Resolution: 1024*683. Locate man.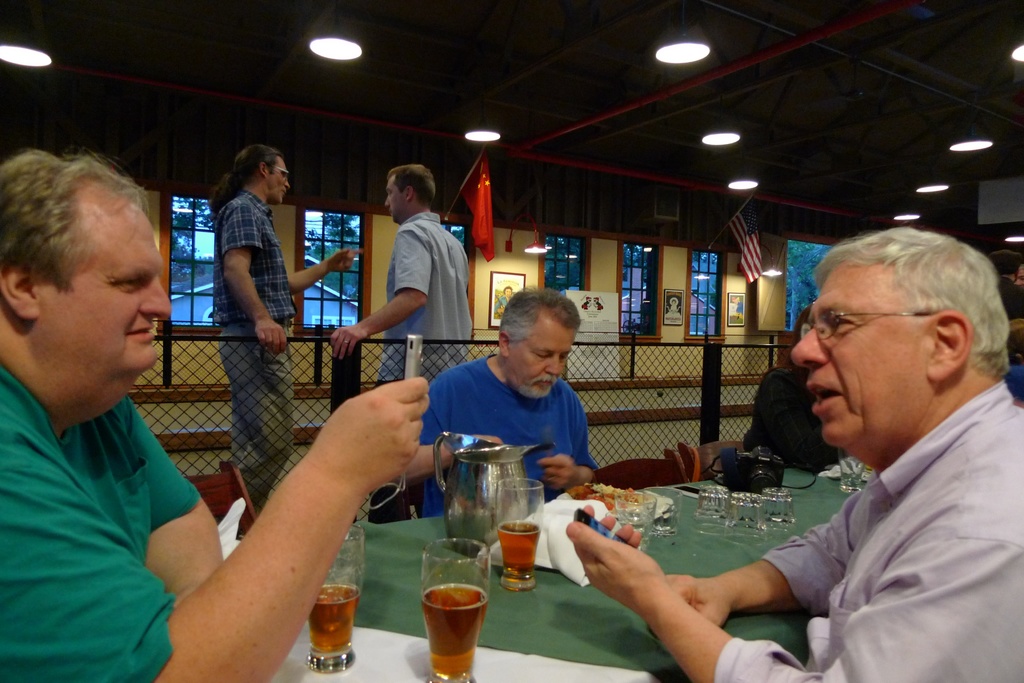
BBox(402, 282, 598, 520).
